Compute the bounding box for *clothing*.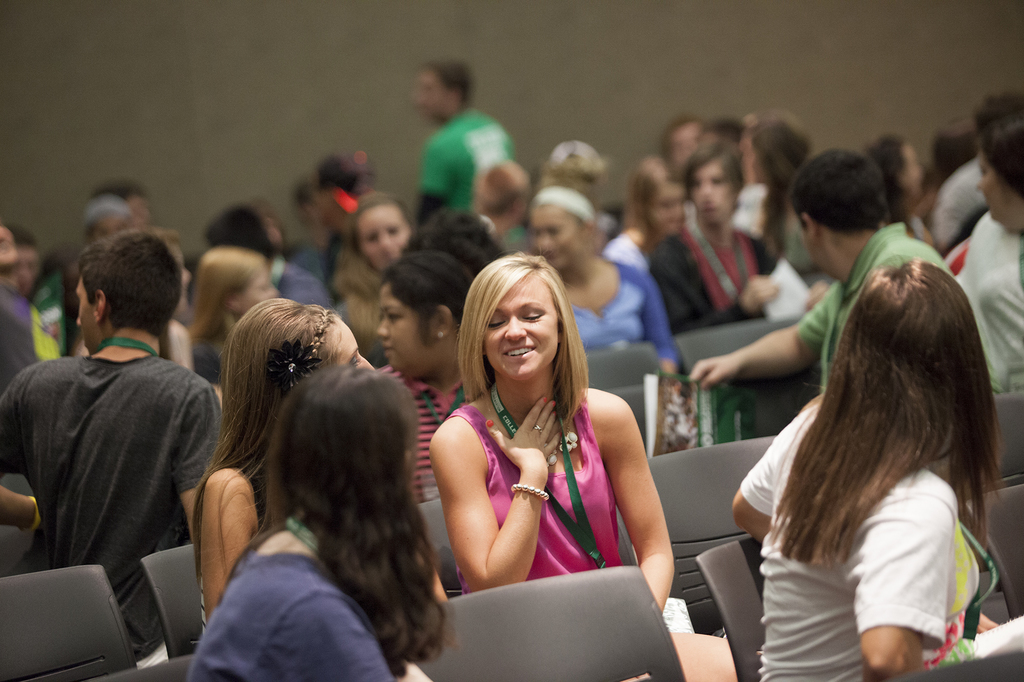
{"left": 0, "top": 287, "right": 63, "bottom": 376}.
